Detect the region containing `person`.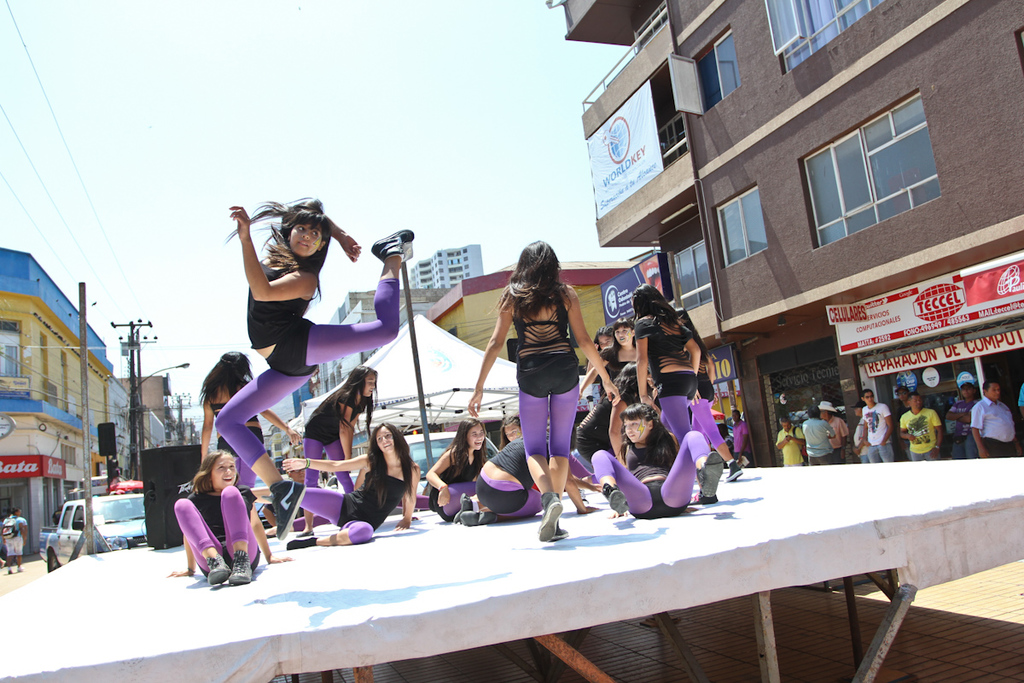
848, 404, 869, 463.
